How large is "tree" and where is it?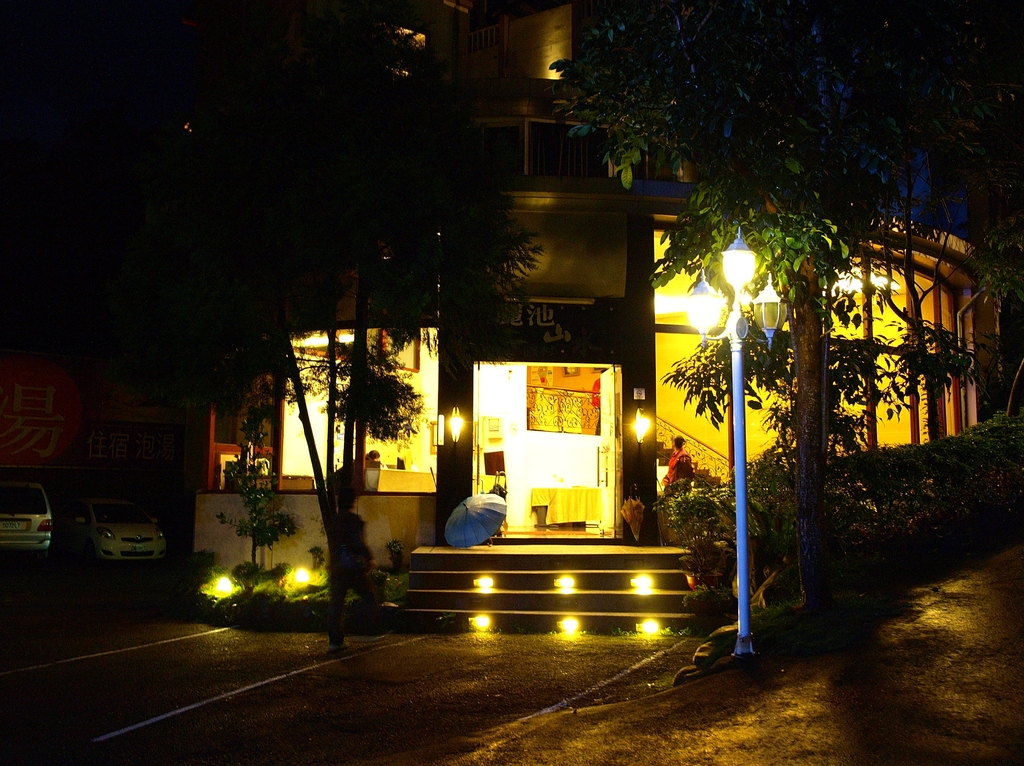
Bounding box: {"x1": 164, "y1": 4, "x2": 995, "y2": 668}.
